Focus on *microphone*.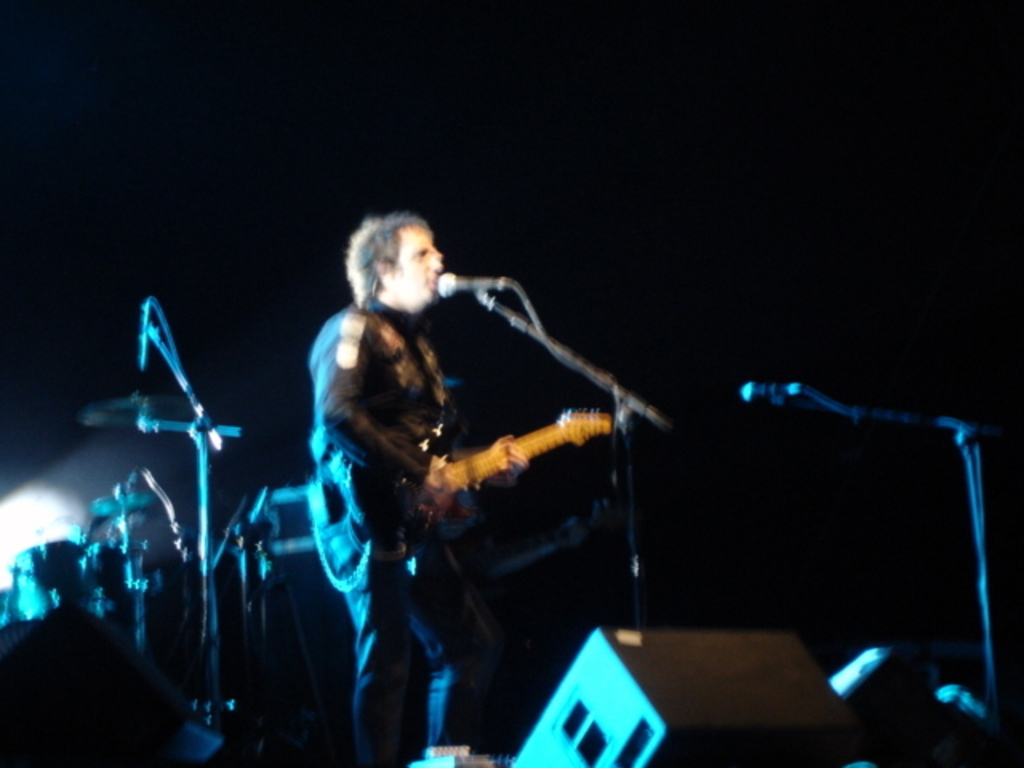
Focused at detection(434, 269, 506, 301).
